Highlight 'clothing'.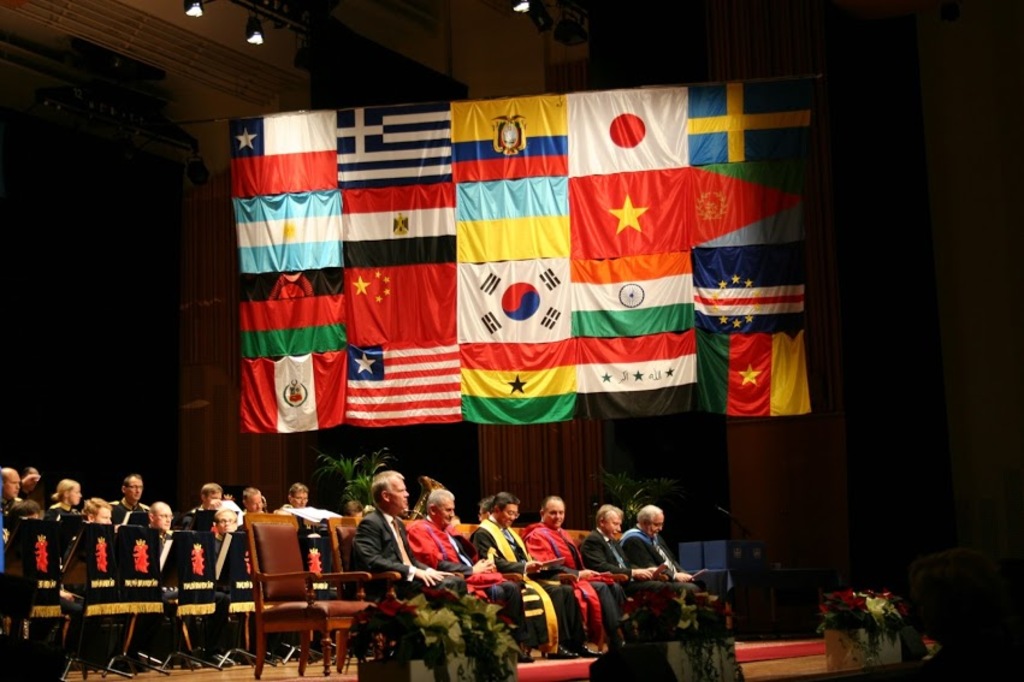
Highlighted region: l=193, t=504, r=212, b=526.
